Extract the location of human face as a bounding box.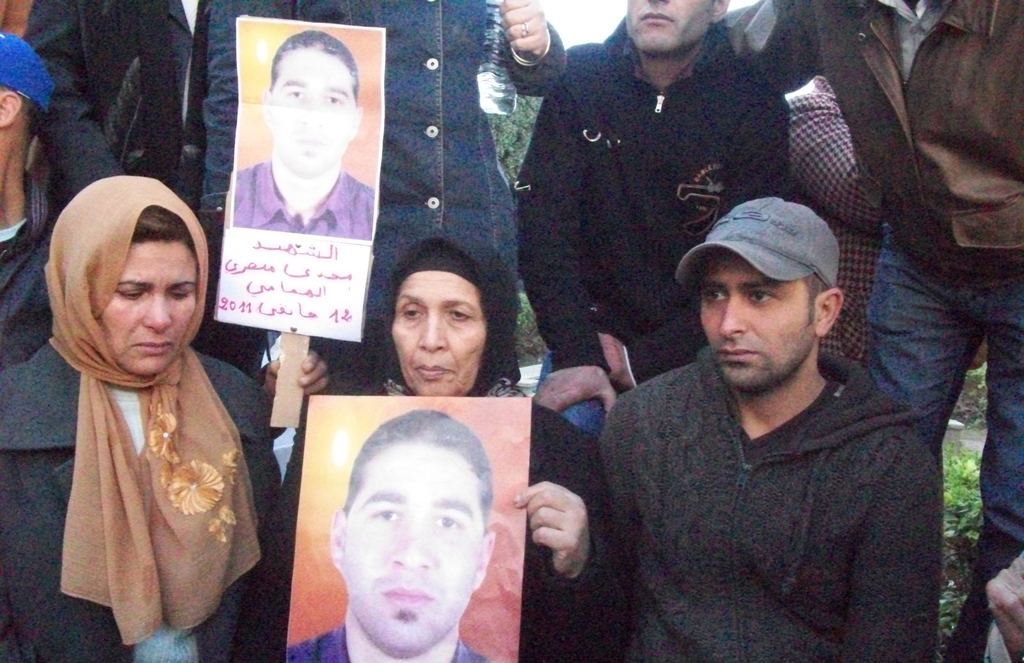
x1=624, y1=0, x2=708, y2=52.
